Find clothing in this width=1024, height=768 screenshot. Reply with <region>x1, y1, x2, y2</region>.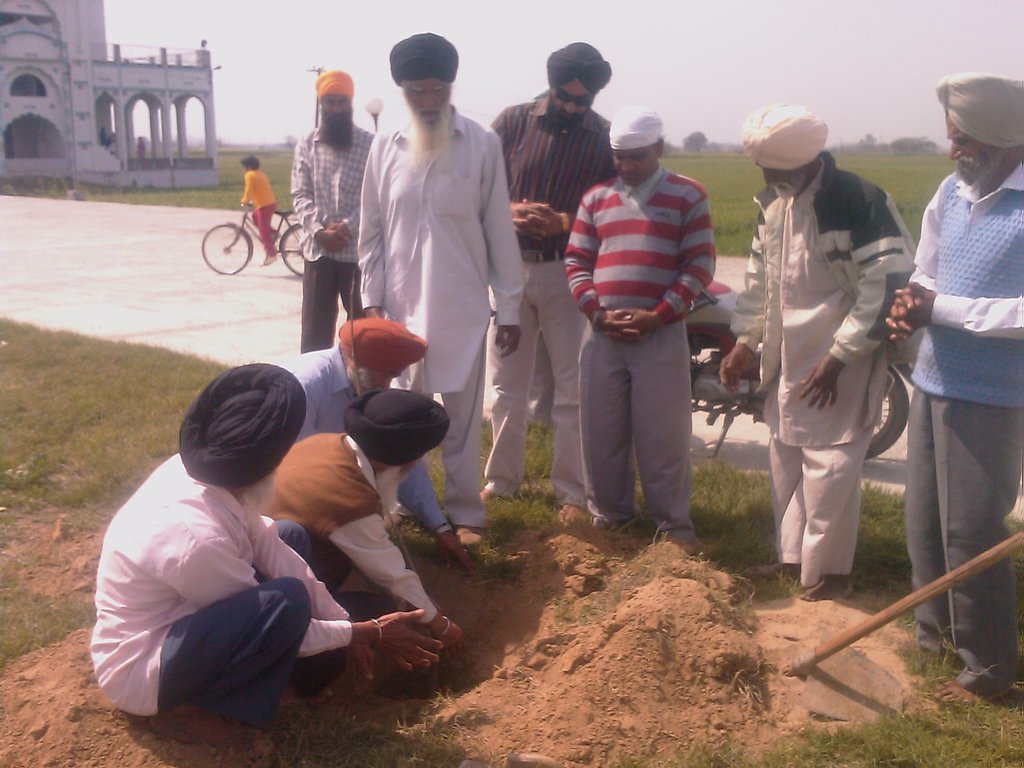
<region>720, 155, 908, 581</region>.
